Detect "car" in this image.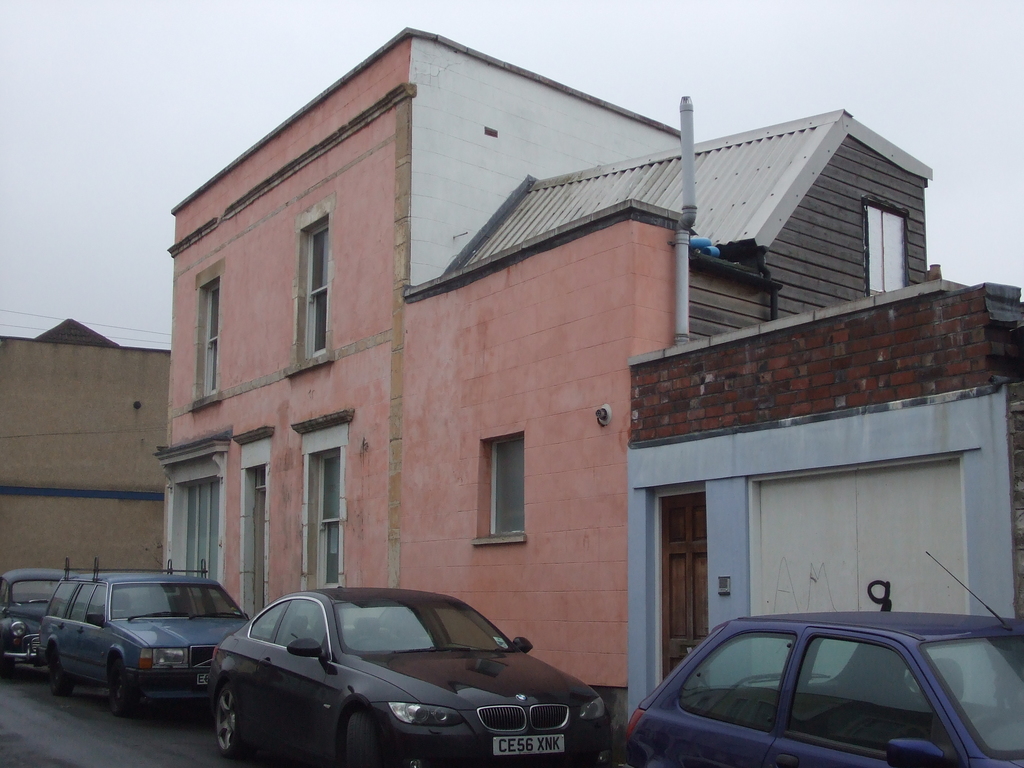
Detection: (x1=609, y1=556, x2=1023, y2=767).
